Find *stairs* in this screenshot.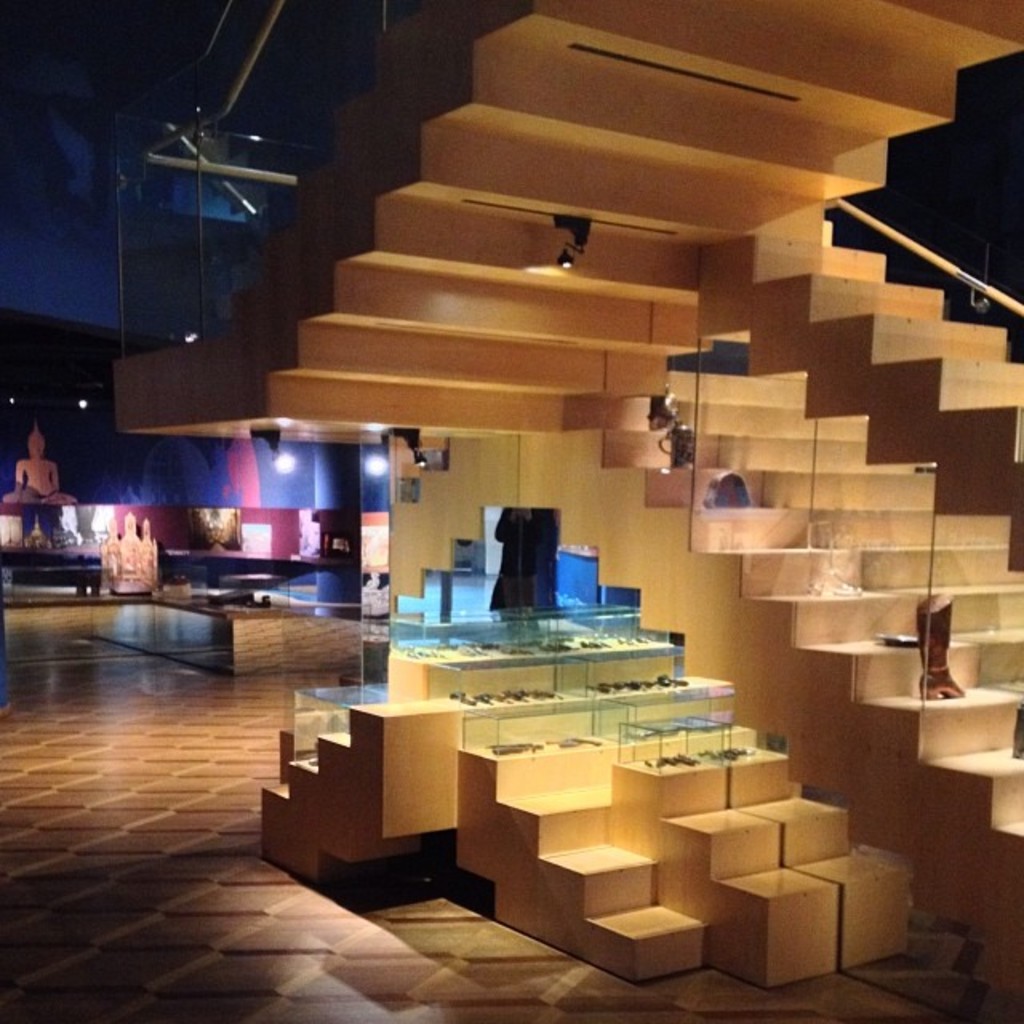
The bounding box for *stairs* is [456,725,912,994].
